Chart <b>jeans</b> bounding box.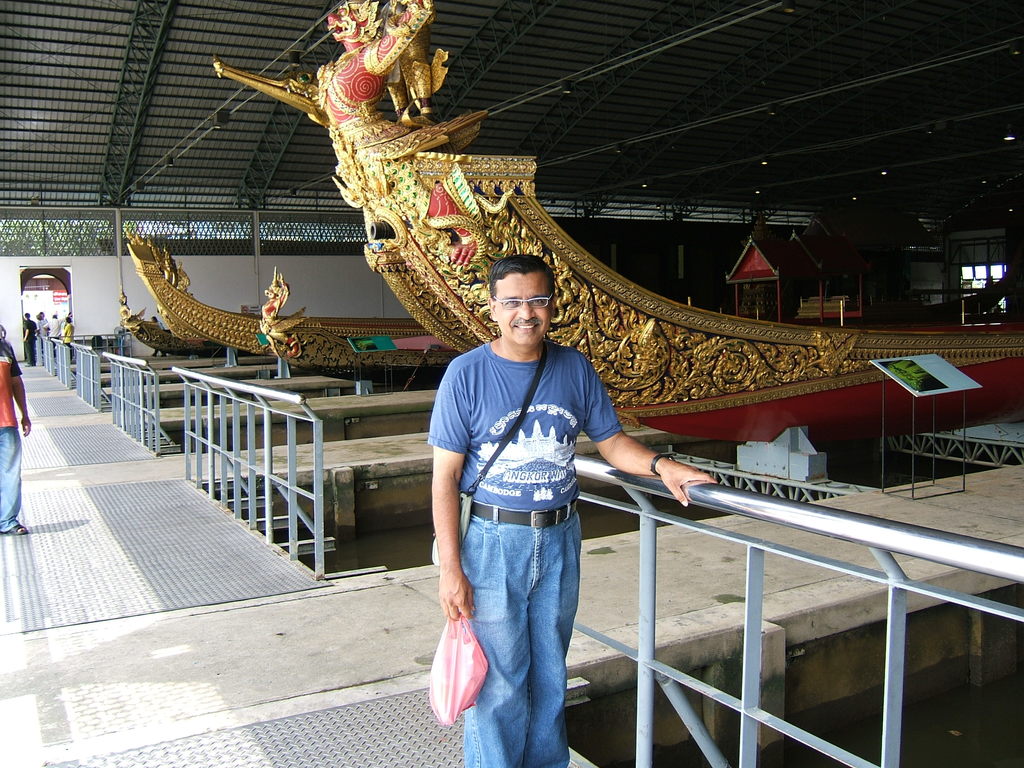
Charted: [x1=0, y1=429, x2=27, y2=528].
